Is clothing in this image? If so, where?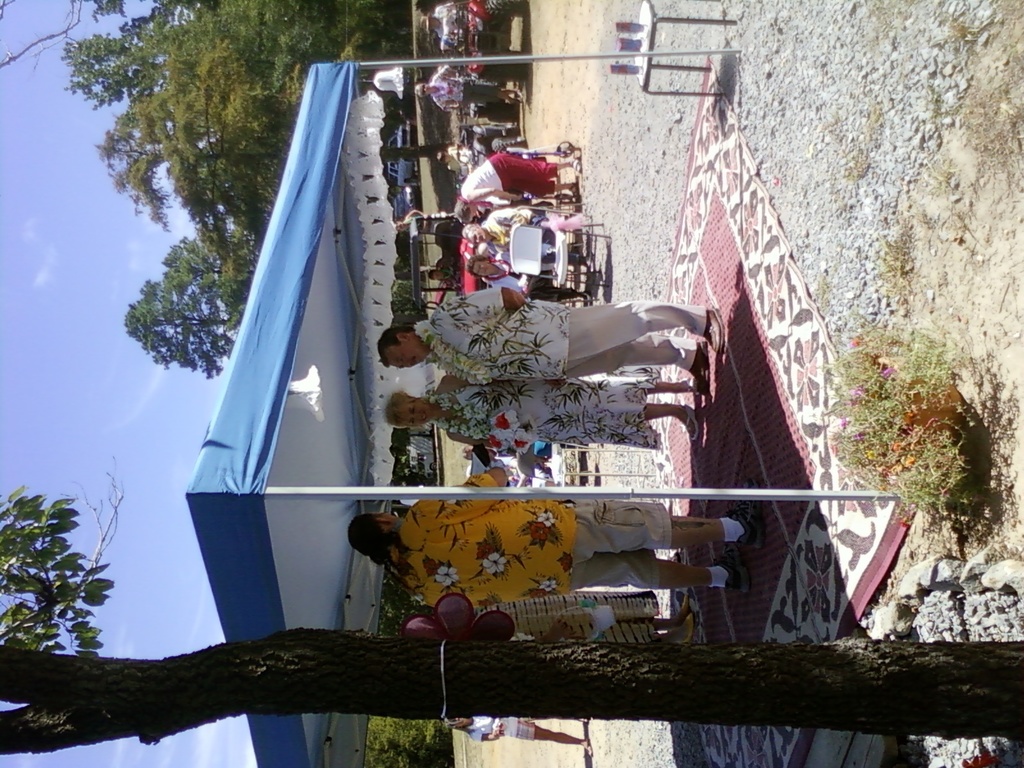
Yes, at <bbox>461, 152, 561, 202</bbox>.
